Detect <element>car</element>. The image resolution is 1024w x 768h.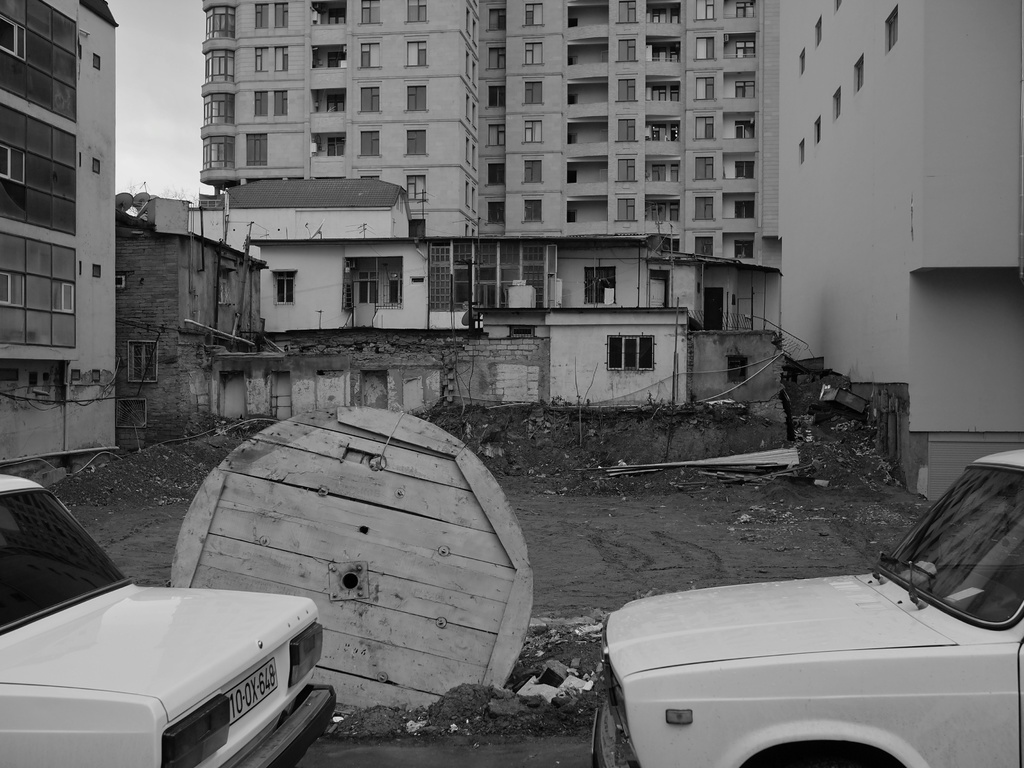
rect(600, 475, 1023, 765).
